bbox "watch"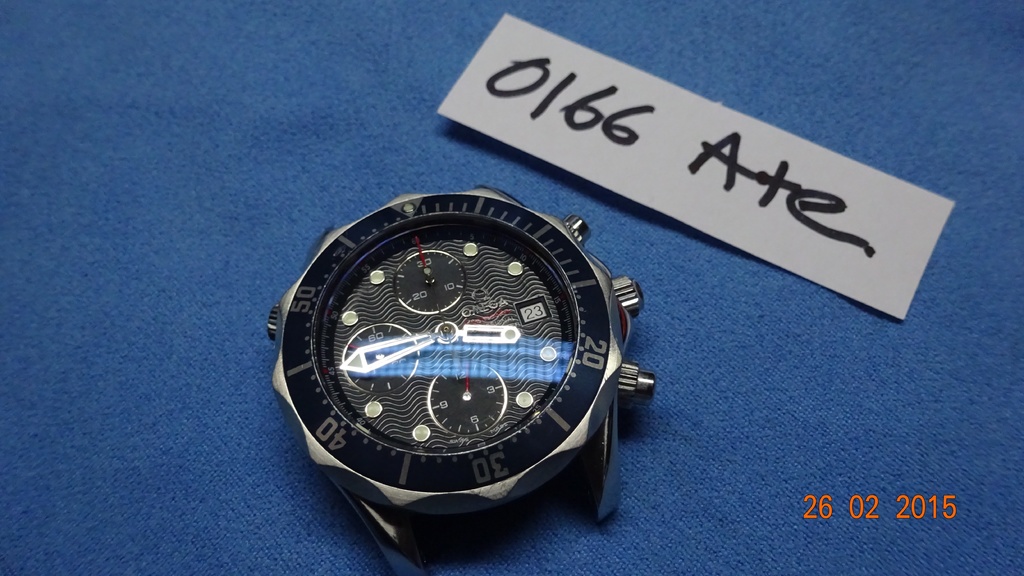
[left=279, top=177, right=641, bottom=562]
